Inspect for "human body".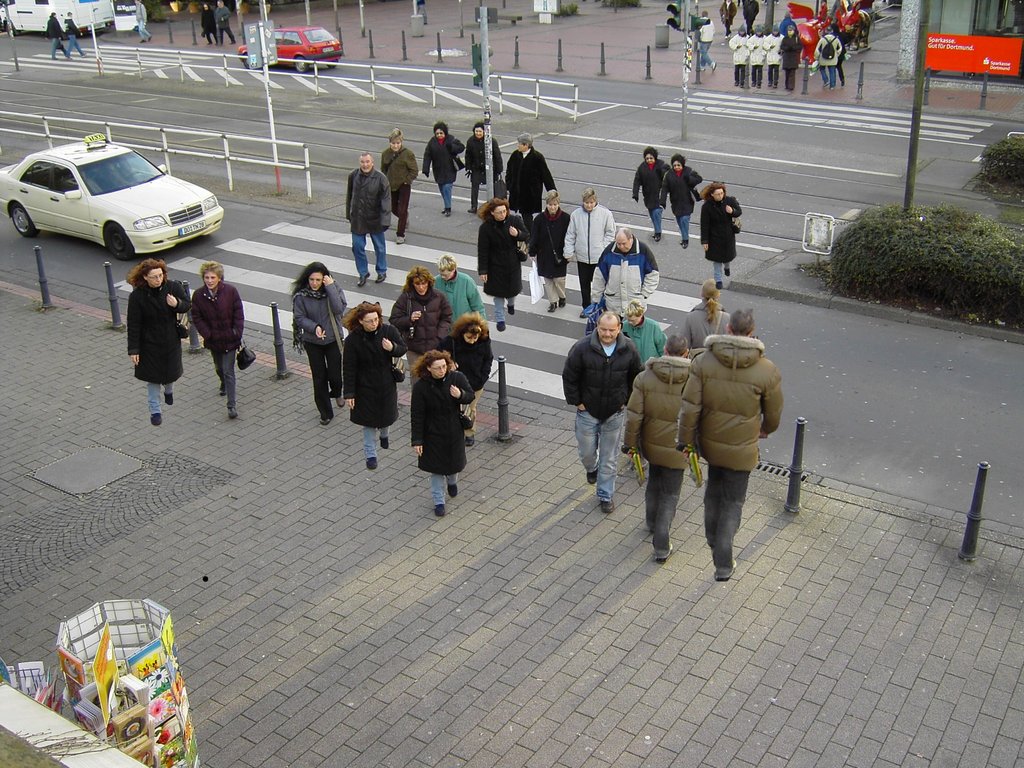
Inspection: rect(500, 151, 557, 238).
